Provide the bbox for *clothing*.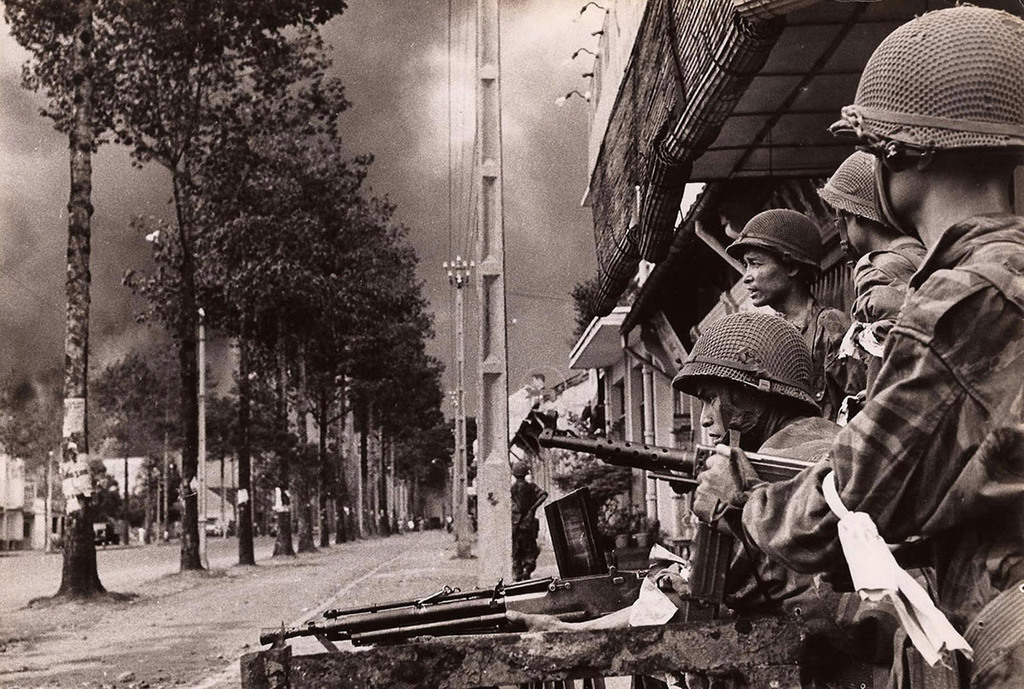
x1=737, y1=213, x2=1023, y2=688.
